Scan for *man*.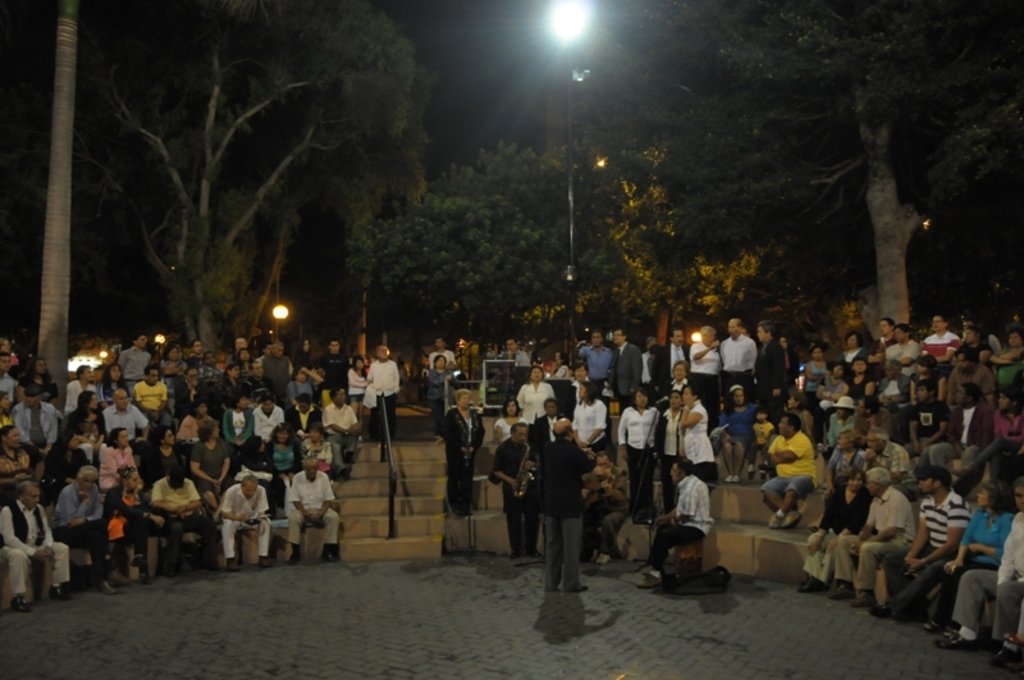
Scan result: box=[260, 342, 293, 398].
